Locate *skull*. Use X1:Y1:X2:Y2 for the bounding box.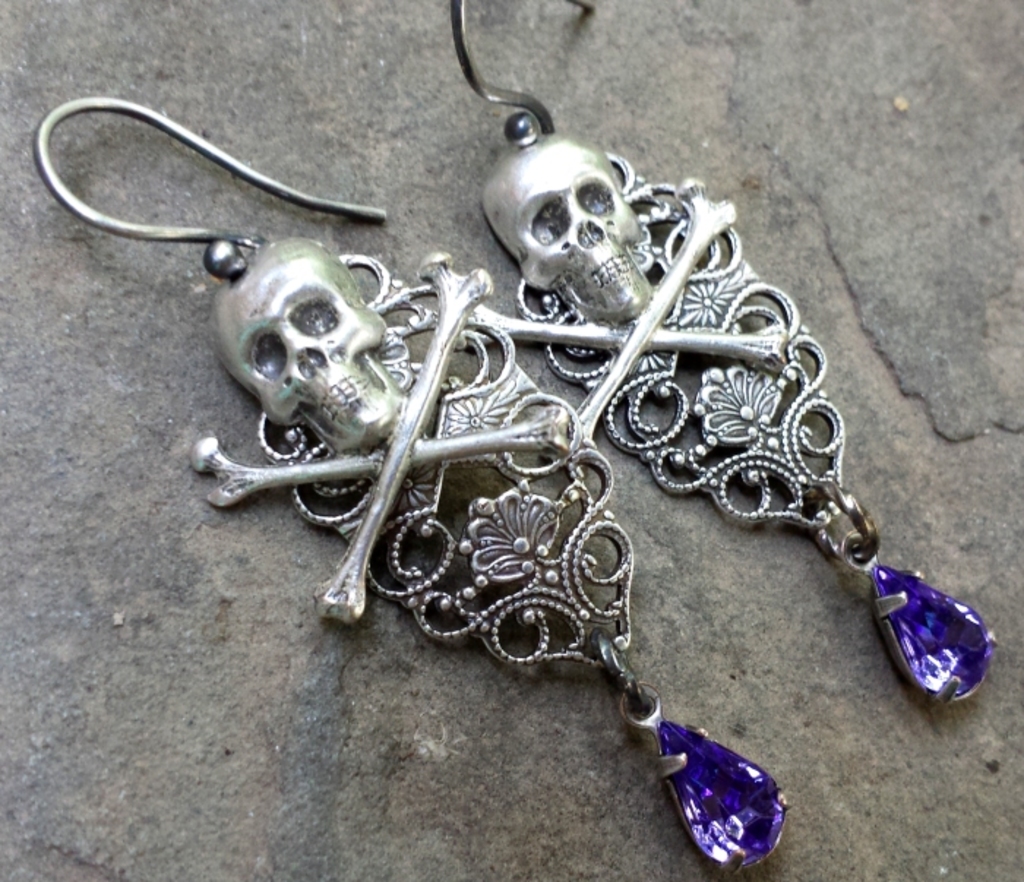
200:249:386:464.
